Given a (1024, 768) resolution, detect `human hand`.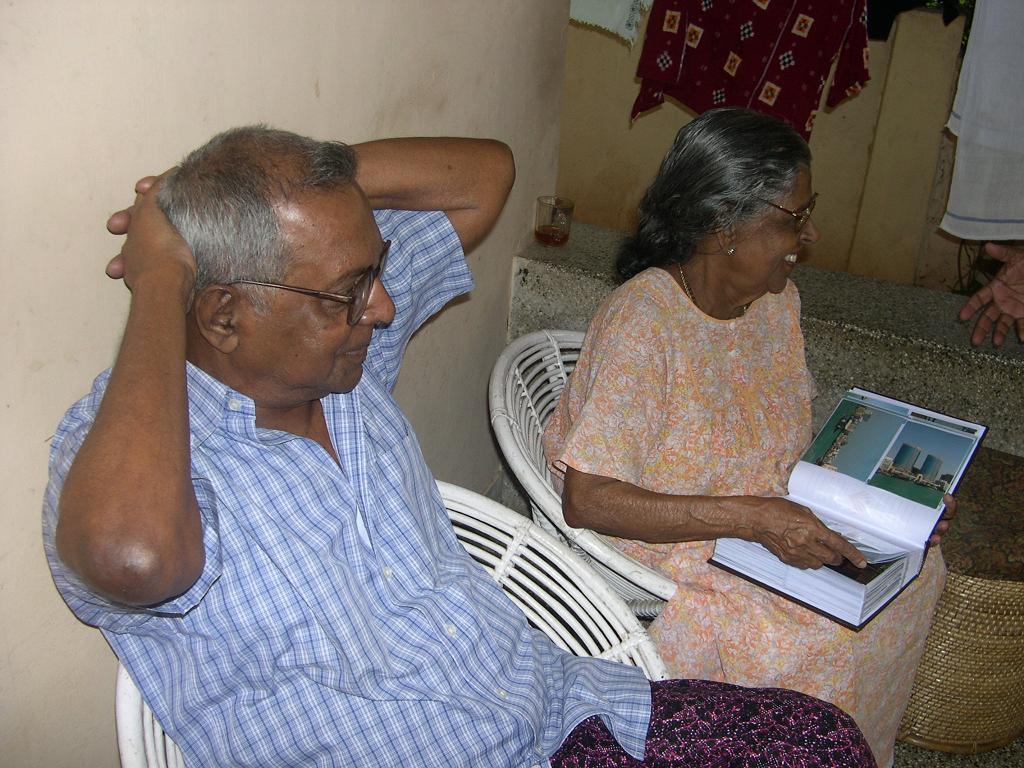
left=760, top=496, right=868, bottom=571.
